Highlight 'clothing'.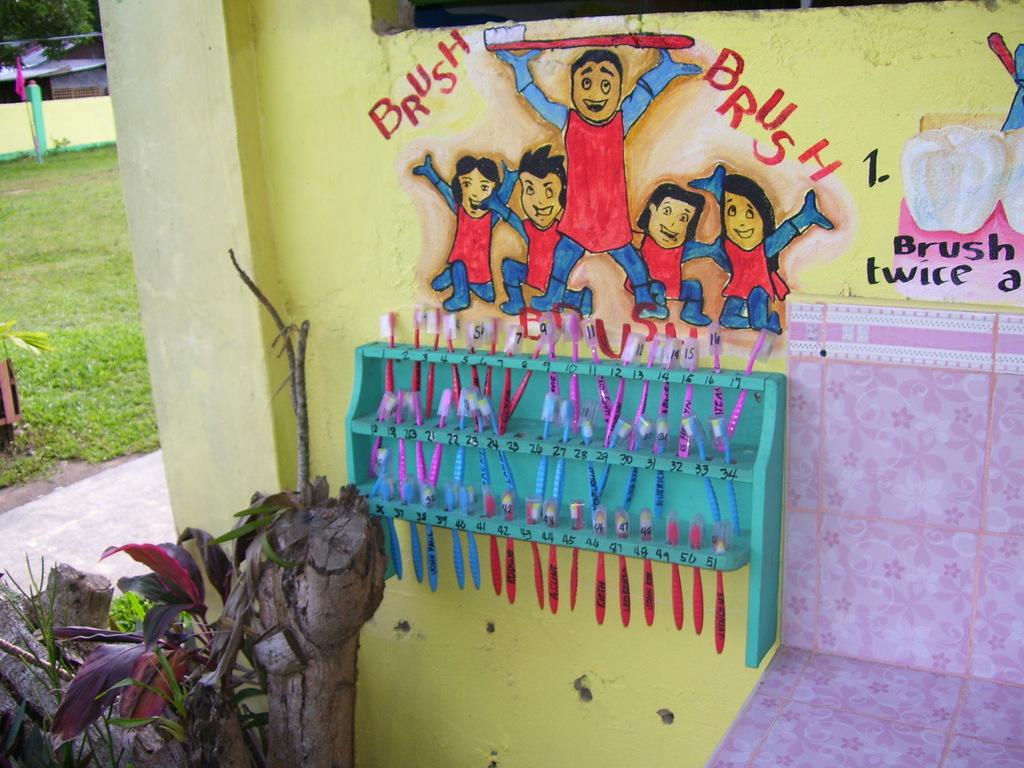
Highlighted region: 445:196:494:283.
